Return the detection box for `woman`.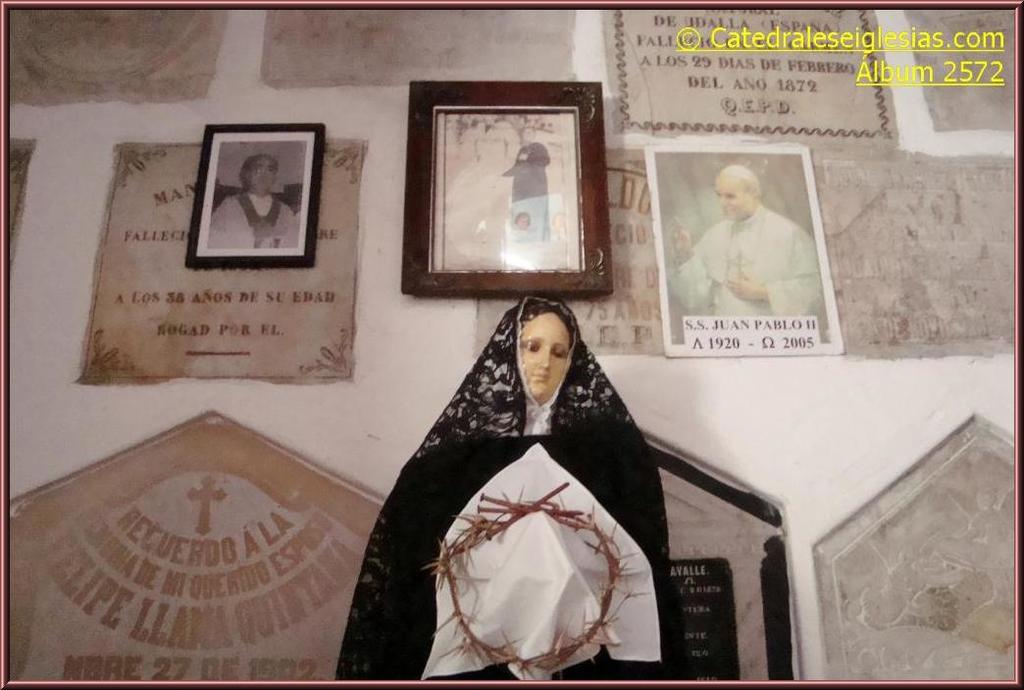
detection(362, 261, 682, 681).
